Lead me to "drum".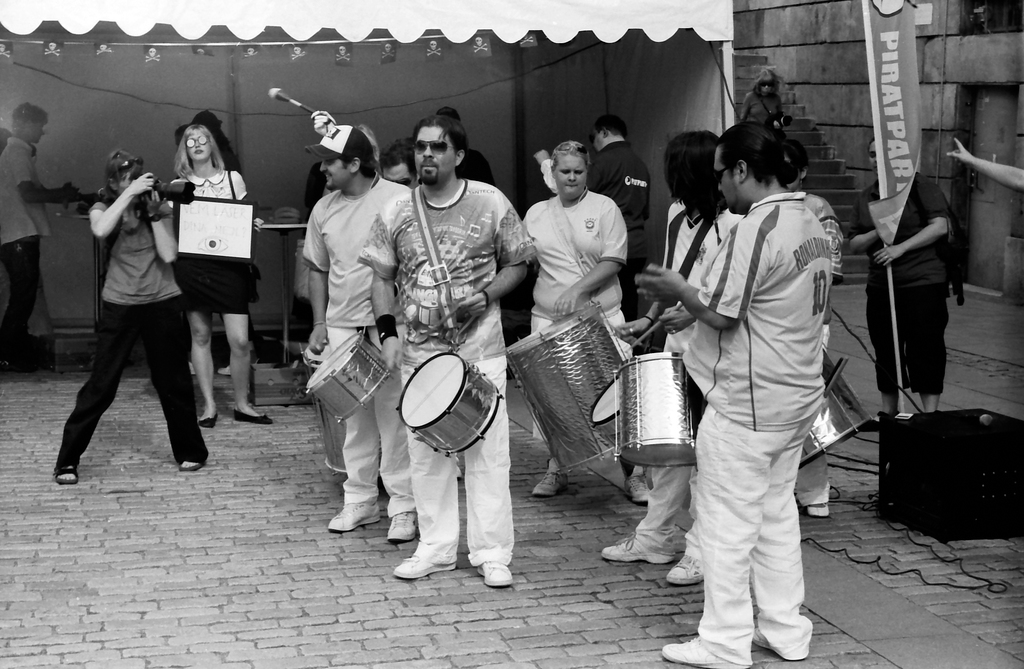
Lead to x1=310 y1=345 x2=346 y2=476.
